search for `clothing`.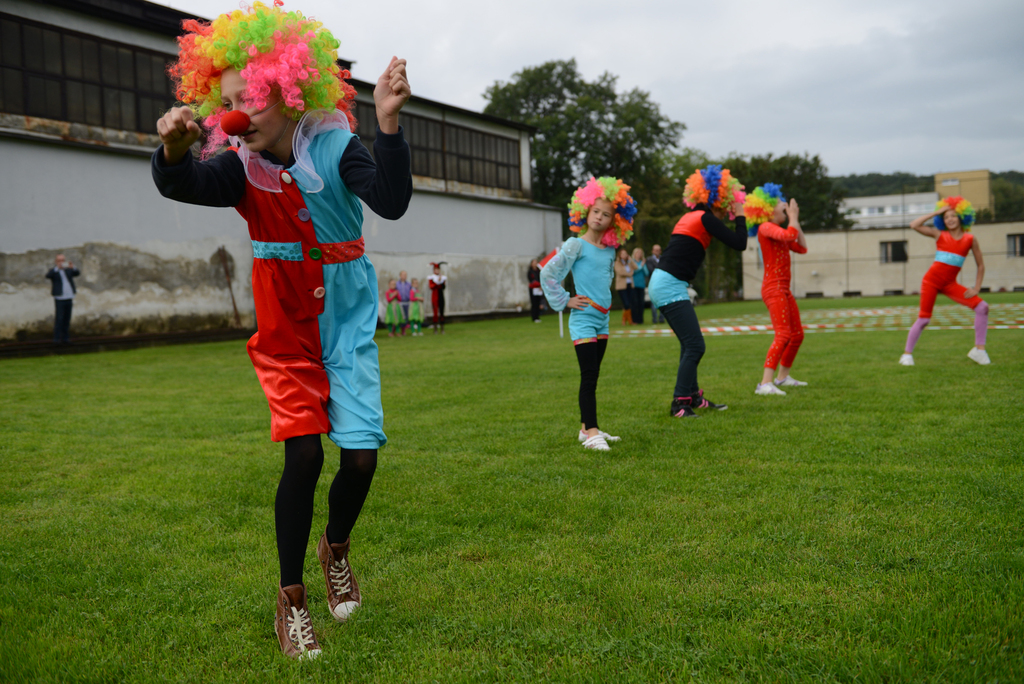
Found at crop(524, 254, 543, 314).
